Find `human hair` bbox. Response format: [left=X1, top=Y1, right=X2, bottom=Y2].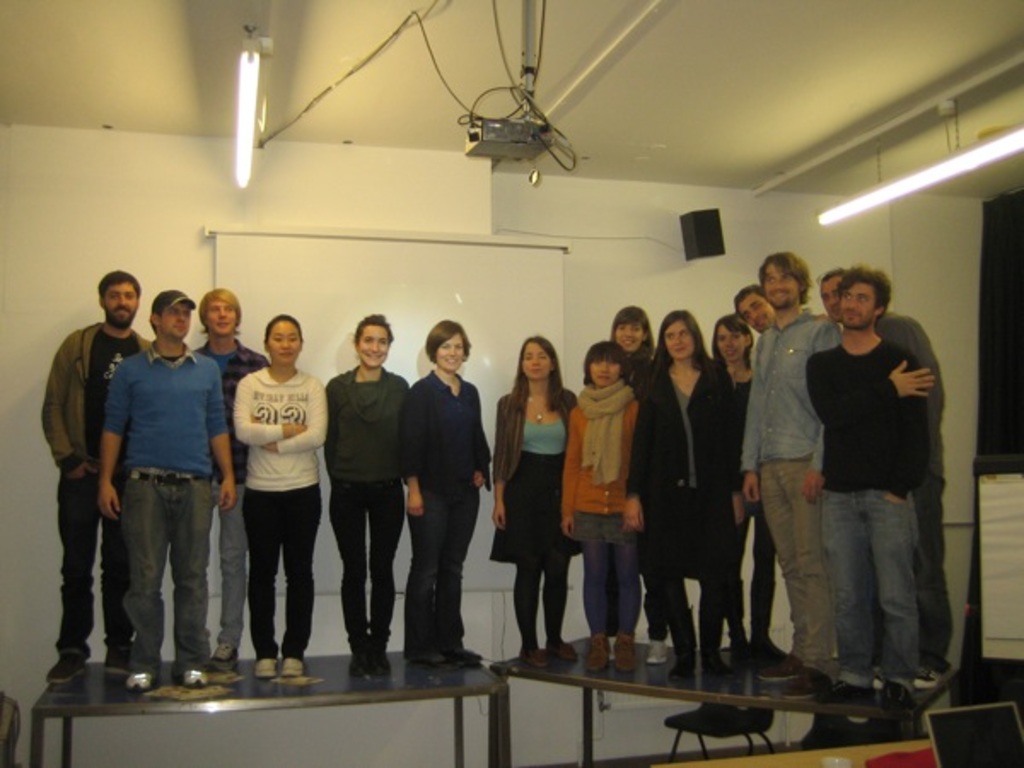
[left=198, top=285, right=241, bottom=340].
